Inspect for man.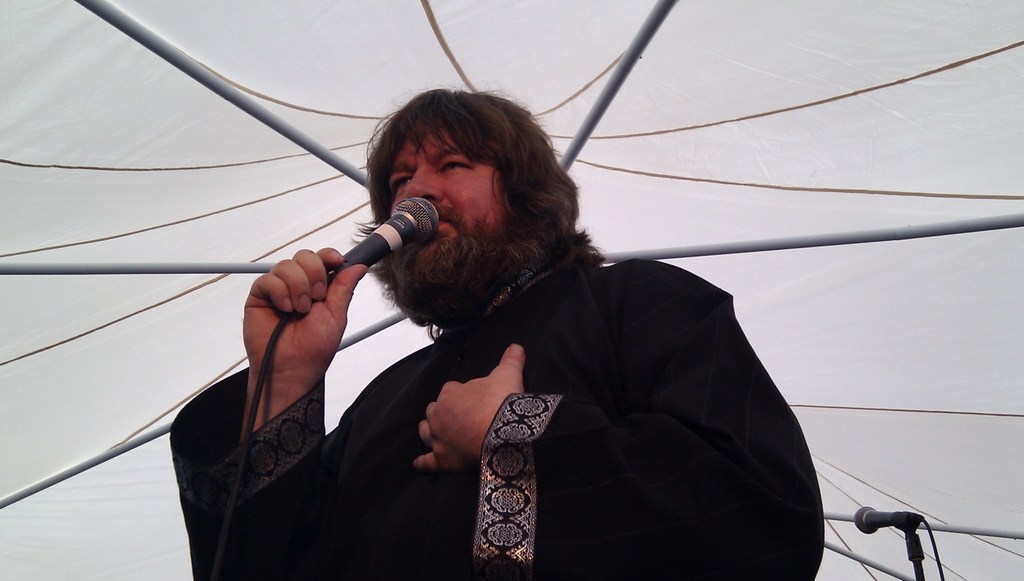
Inspection: pyautogui.locateOnScreen(216, 74, 835, 561).
